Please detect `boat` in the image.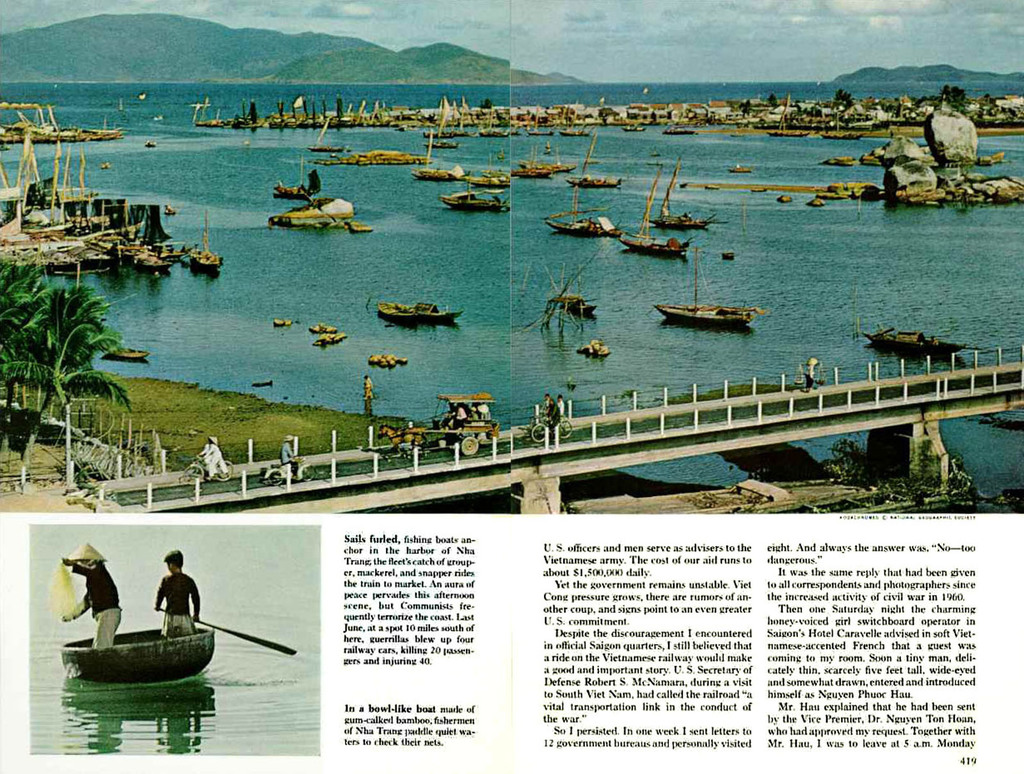
left=424, top=139, right=456, bottom=152.
